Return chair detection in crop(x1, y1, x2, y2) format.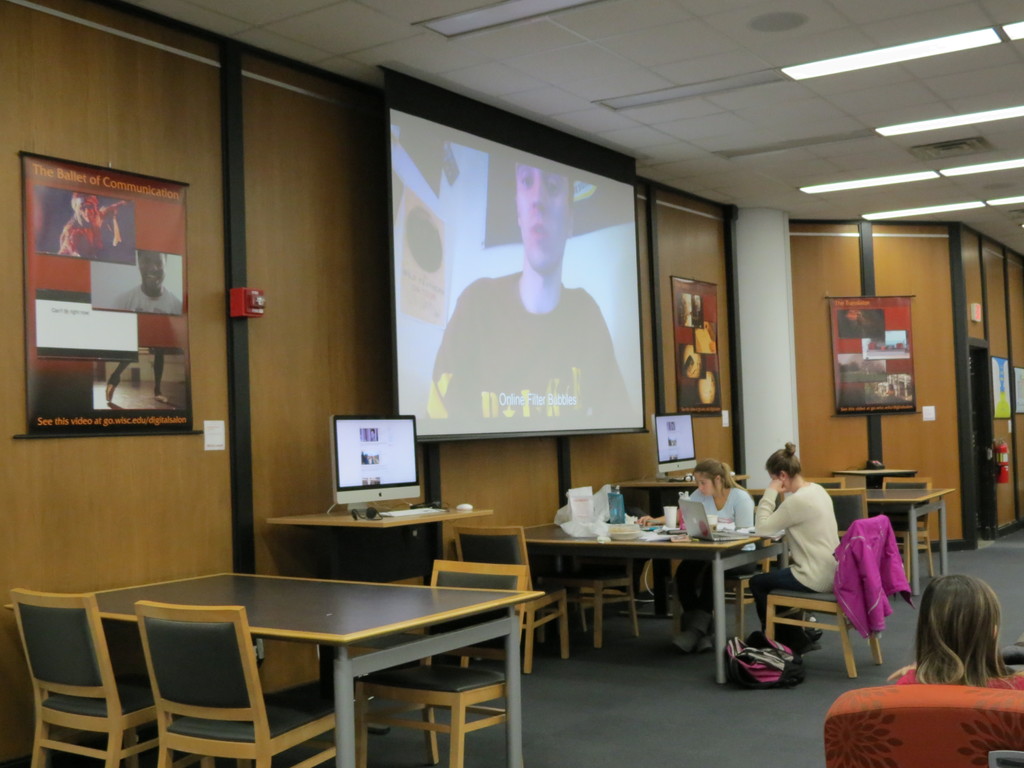
crop(817, 484, 874, 537).
